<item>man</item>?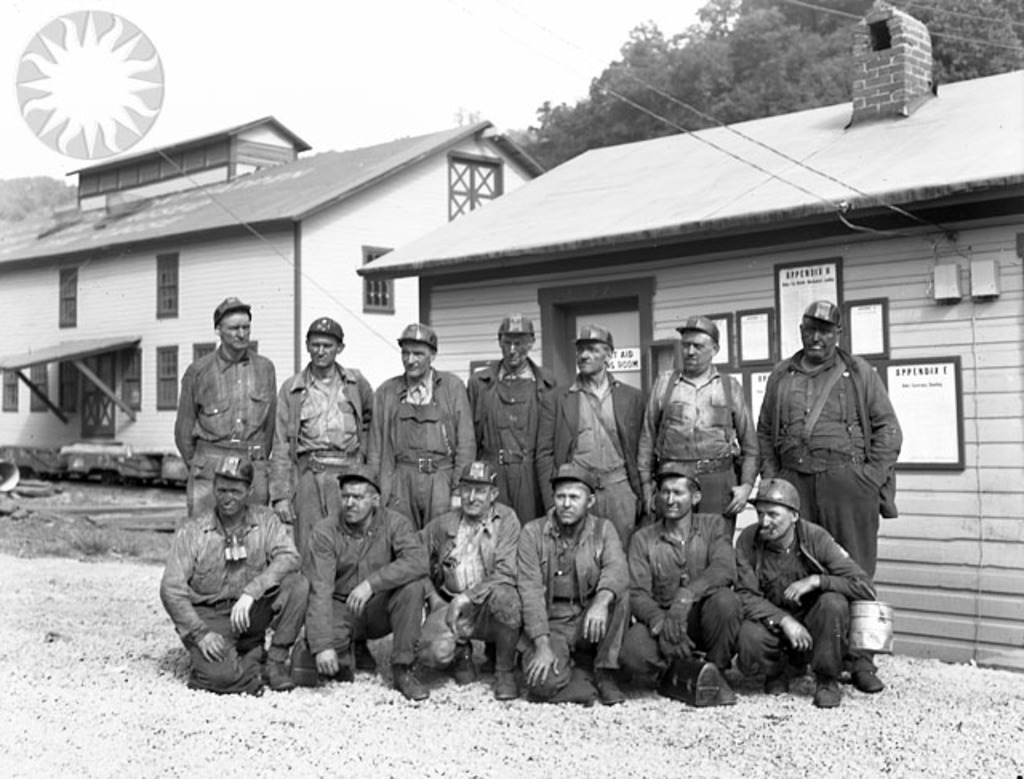
618, 459, 739, 705
